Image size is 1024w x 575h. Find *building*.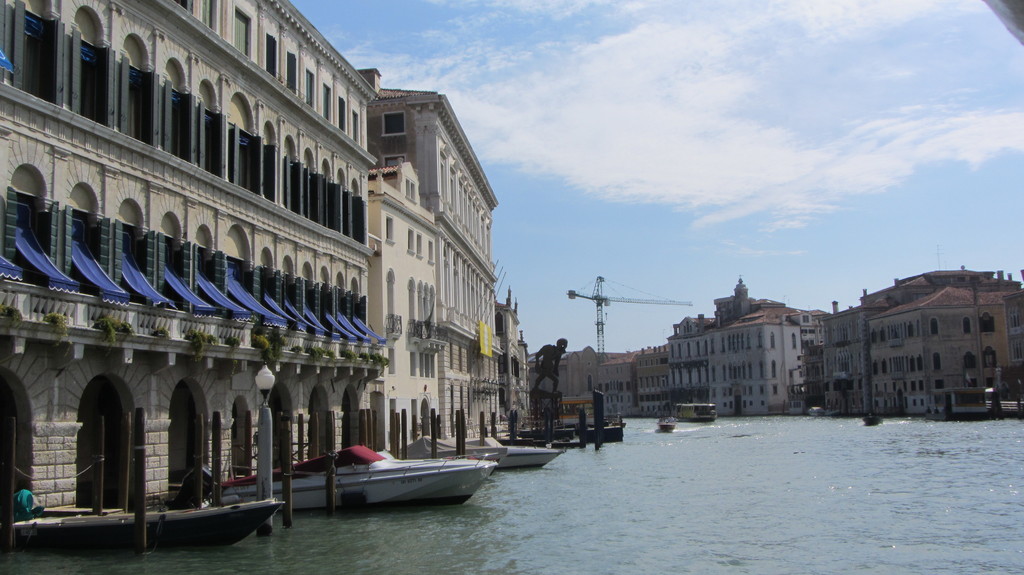
0/0/387/523.
